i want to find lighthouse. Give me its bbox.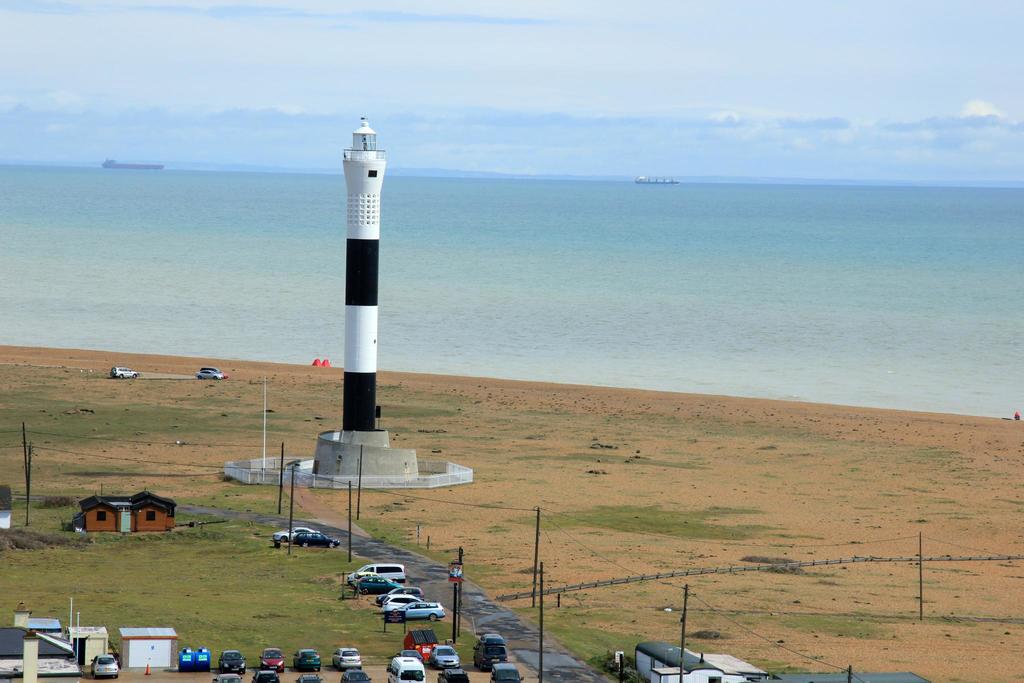
box=[342, 117, 381, 432].
